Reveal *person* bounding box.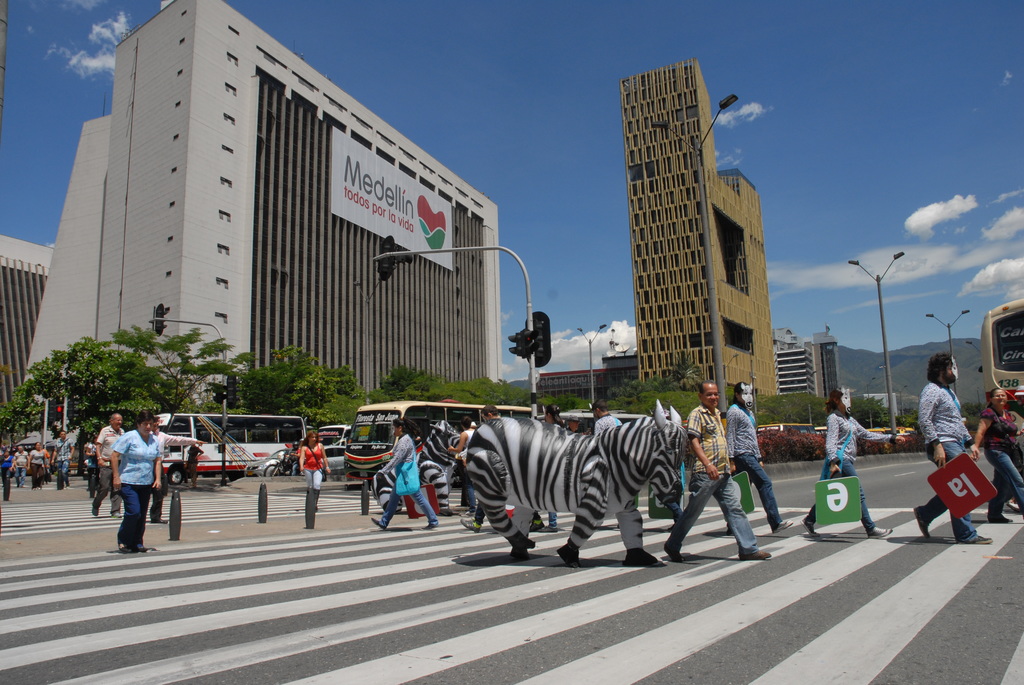
Revealed: bbox=[593, 395, 627, 435].
